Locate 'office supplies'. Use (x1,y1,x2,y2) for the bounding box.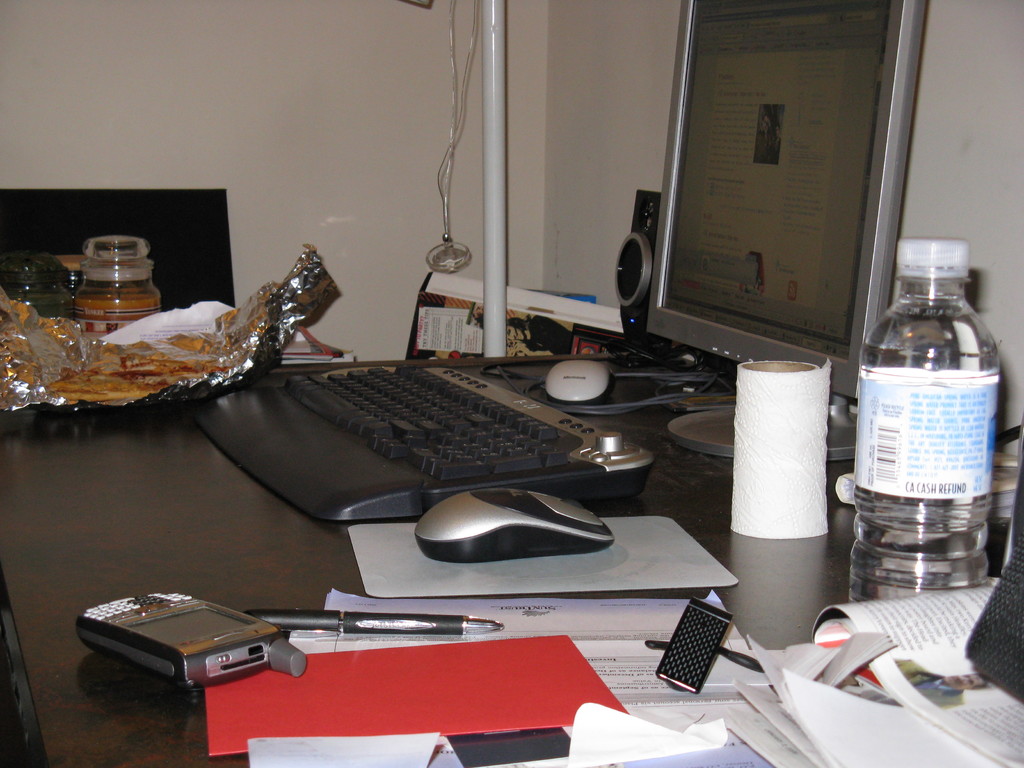
(728,355,831,538).
